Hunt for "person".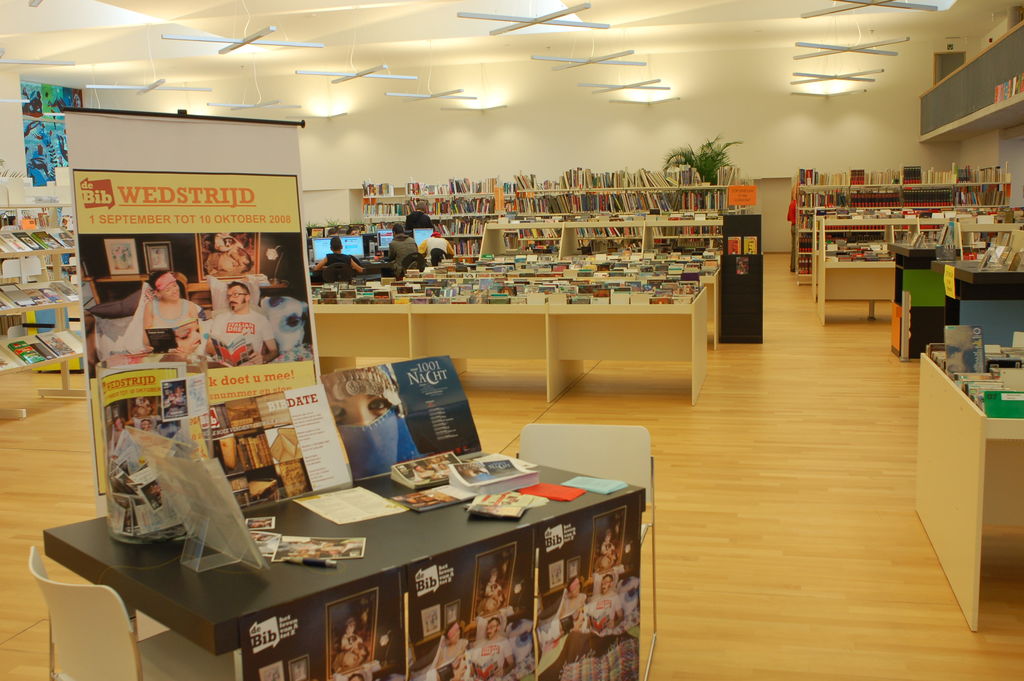
Hunted down at box=[477, 569, 505, 611].
